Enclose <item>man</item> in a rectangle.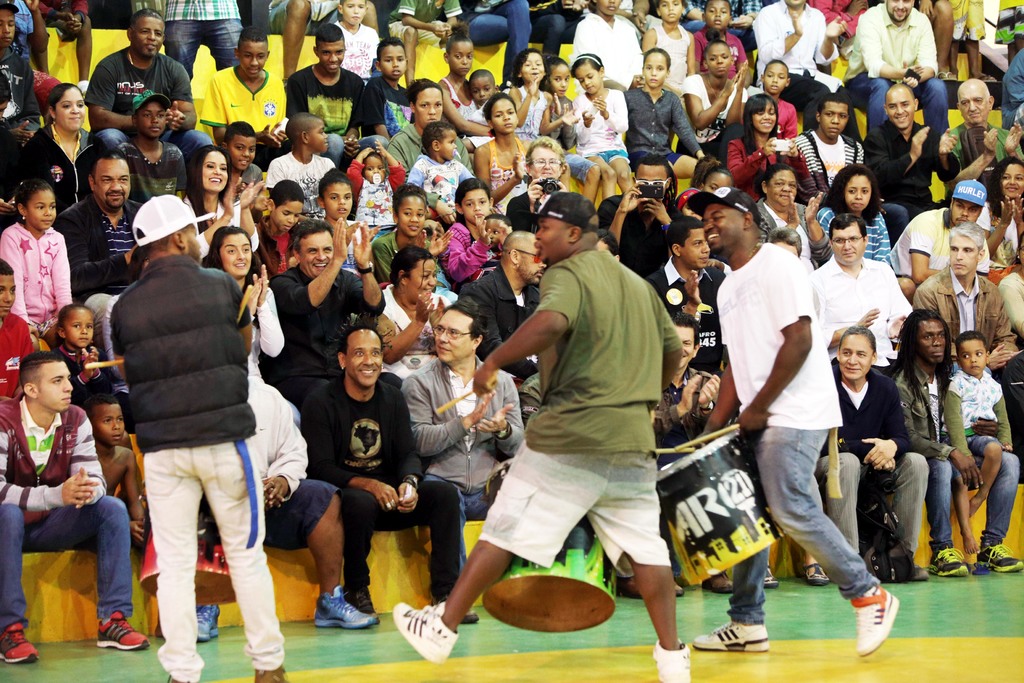
[863, 83, 962, 251].
